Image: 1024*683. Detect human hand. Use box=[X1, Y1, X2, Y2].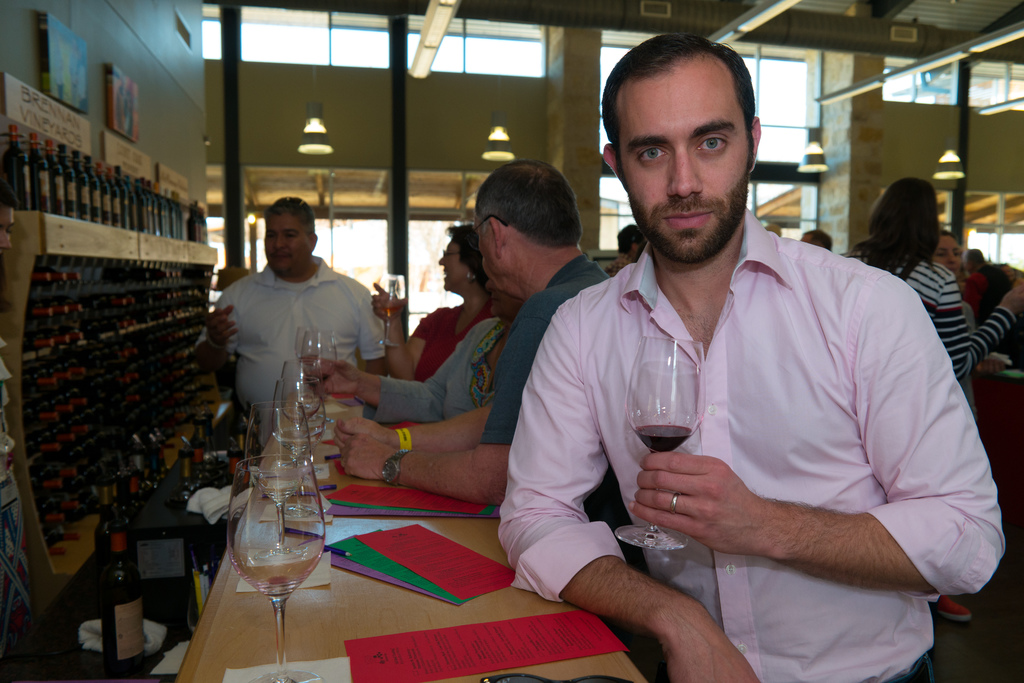
box=[340, 438, 398, 482].
